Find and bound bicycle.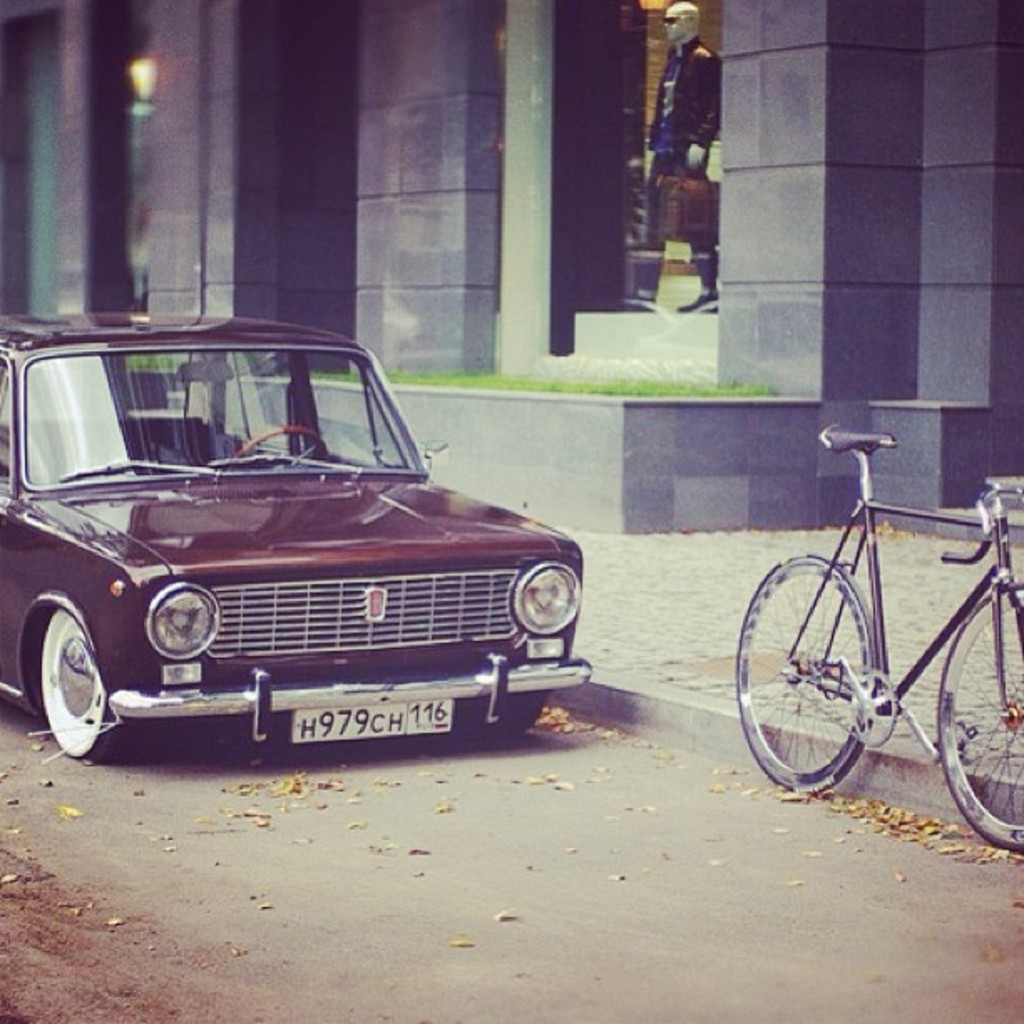
Bound: [726, 393, 1016, 818].
